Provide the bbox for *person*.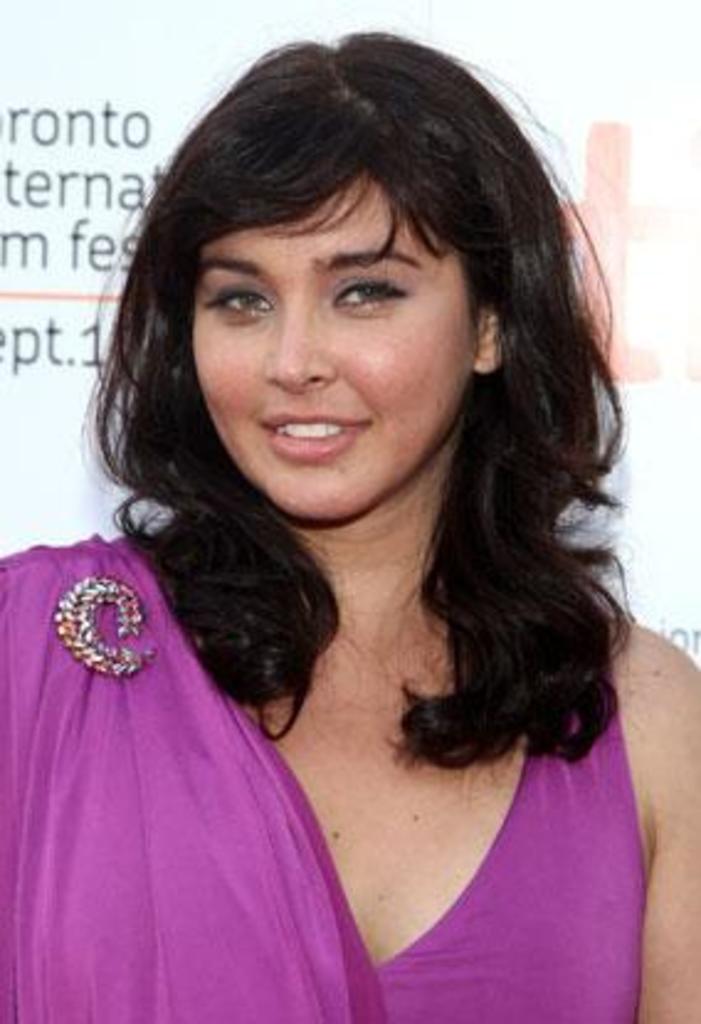
box=[2, 0, 694, 1017].
